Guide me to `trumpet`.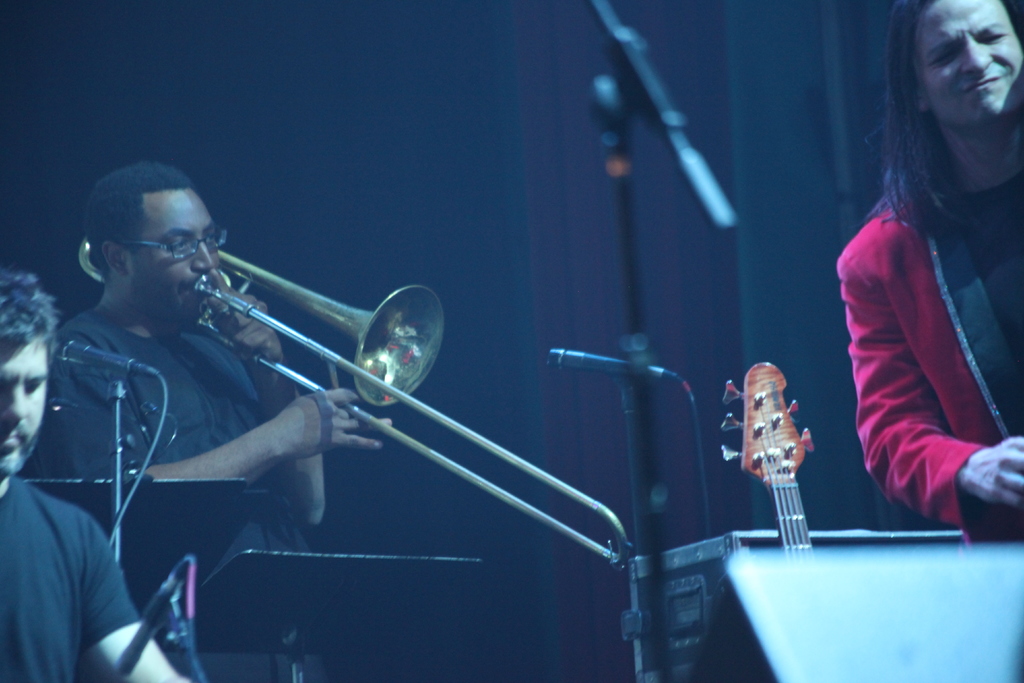
Guidance: left=116, top=188, right=454, bottom=470.
